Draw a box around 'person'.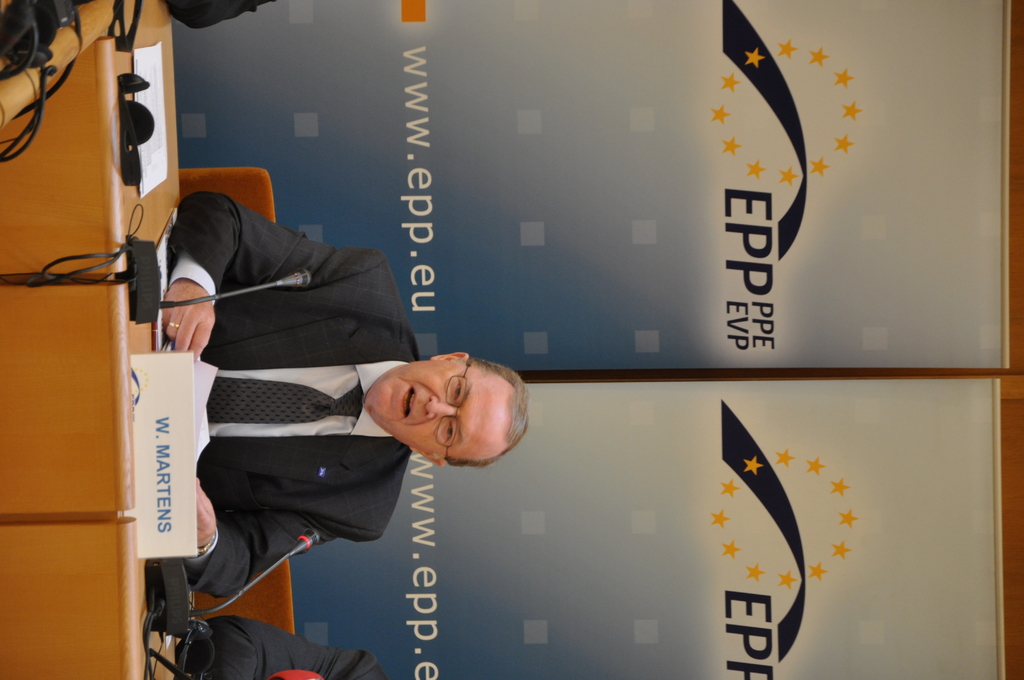
[163,186,527,603].
